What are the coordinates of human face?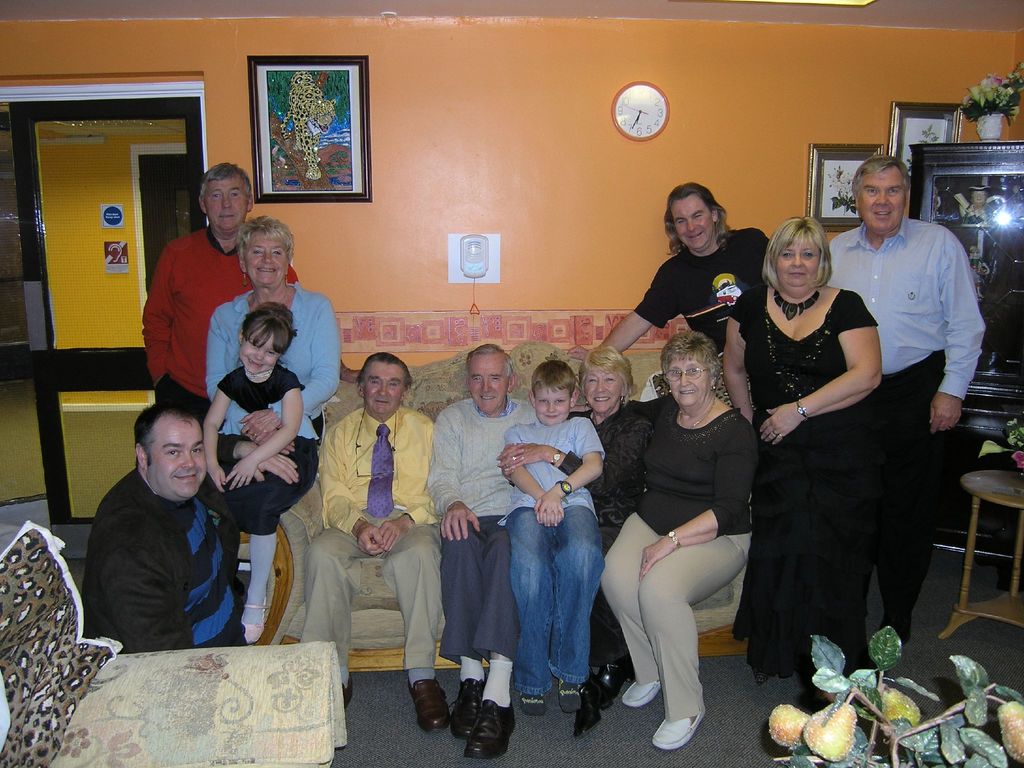
bbox=[237, 335, 280, 371].
